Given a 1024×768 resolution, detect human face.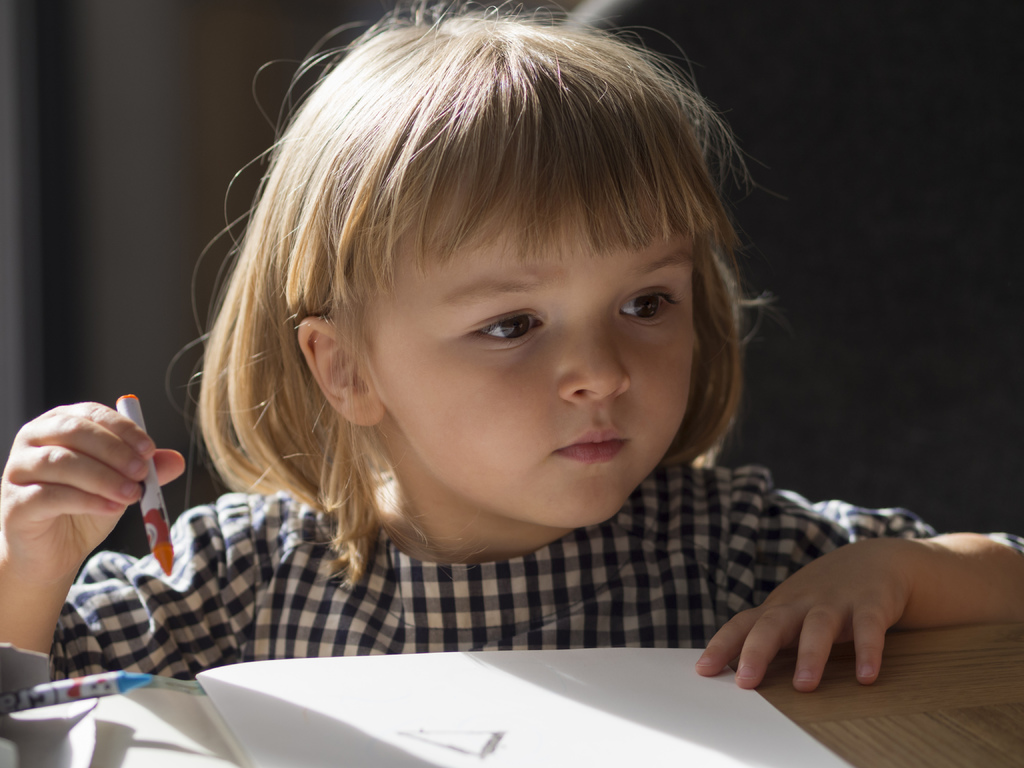
(left=362, top=178, right=696, bottom=527).
